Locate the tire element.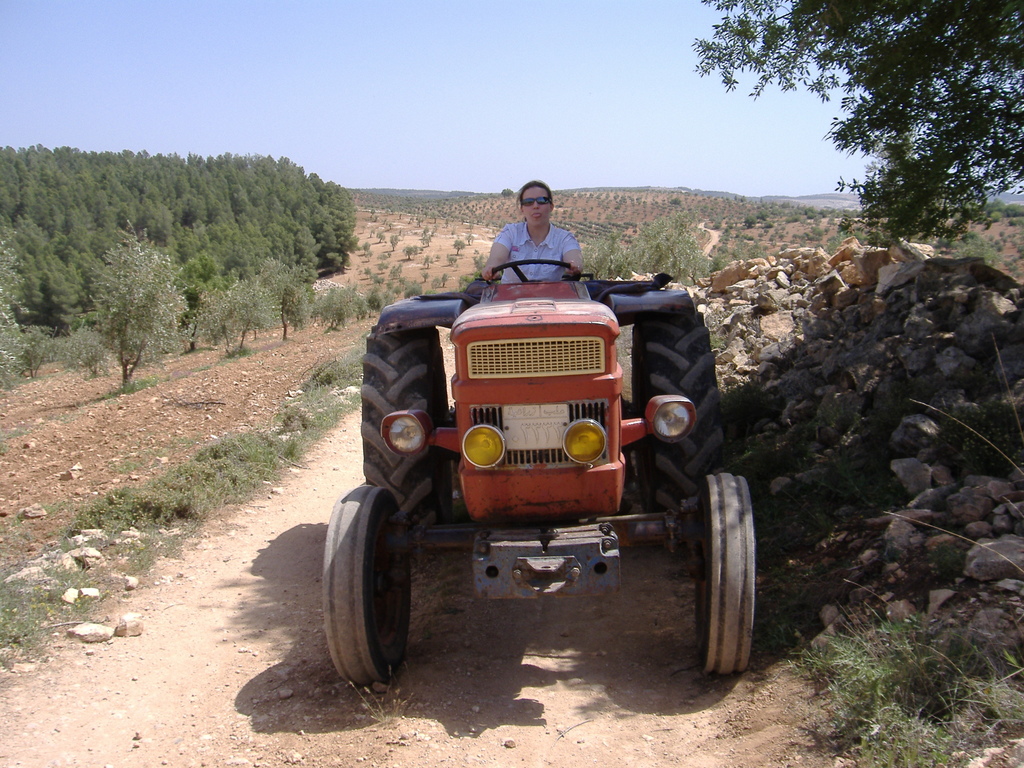
Element bbox: BBox(631, 302, 729, 515).
